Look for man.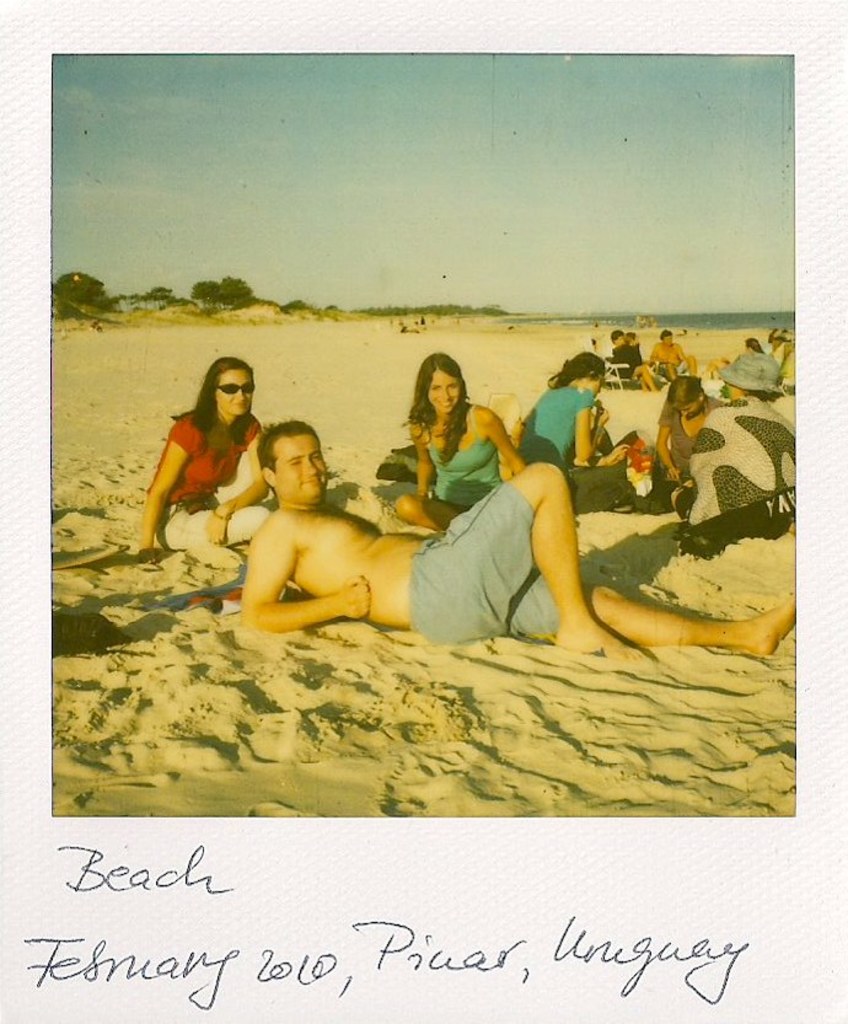
Found: 236,420,809,665.
